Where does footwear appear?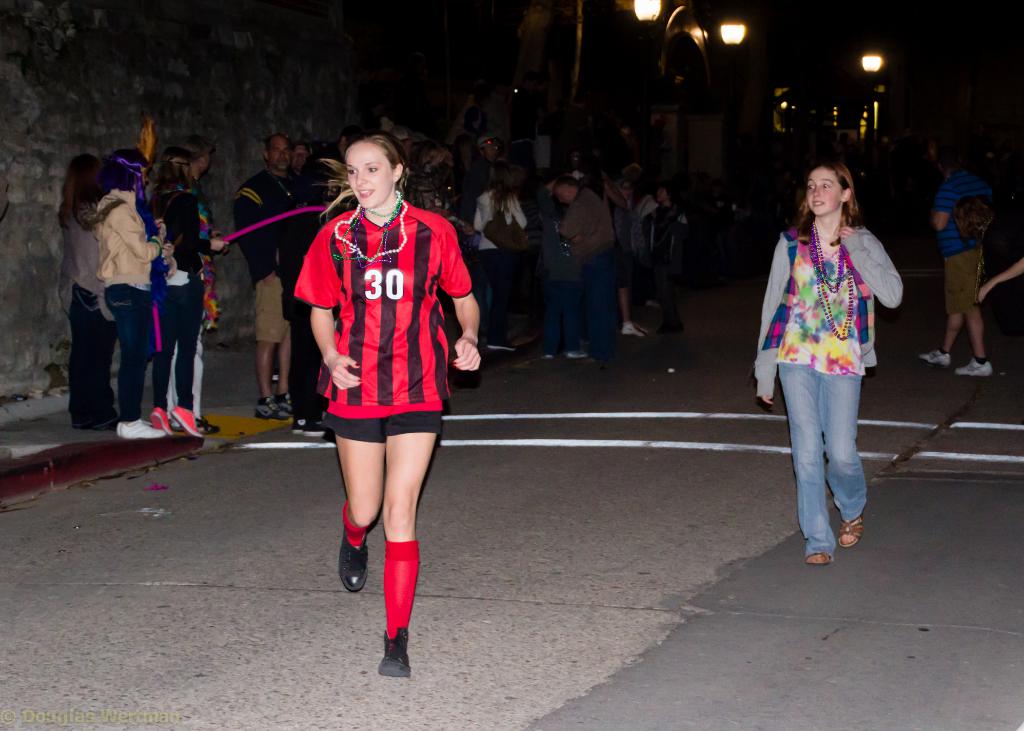
Appears at x1=197, y1=413, x2=221, y2=437.
